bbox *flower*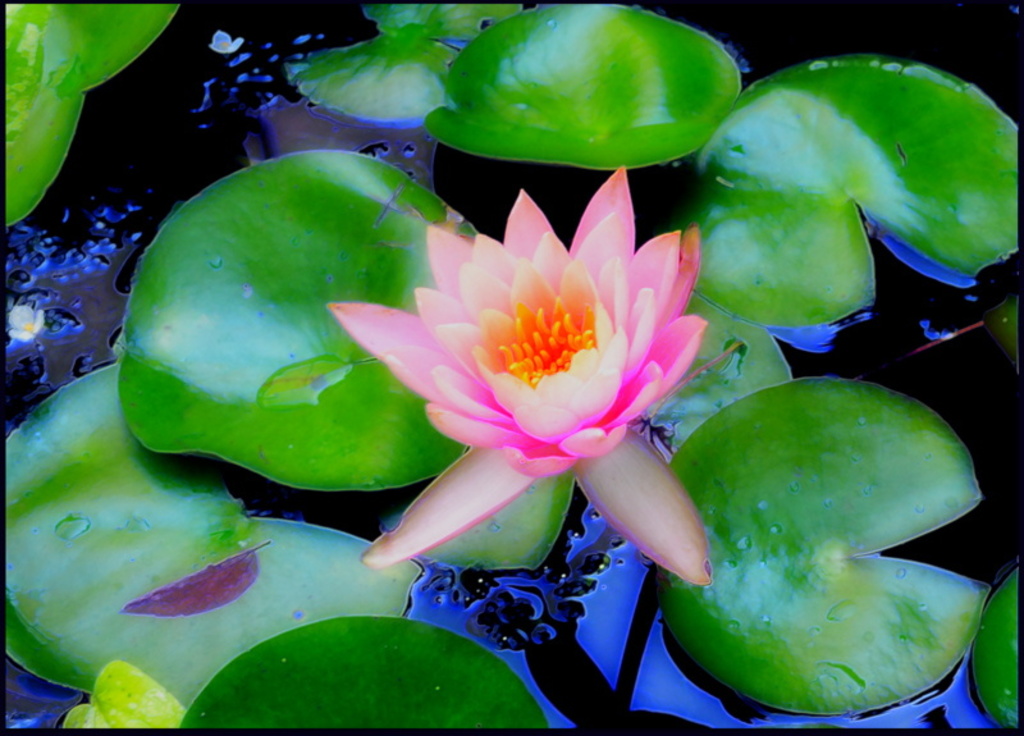
{"left": 380, "top": 142, "right": 762, "bottom": 559}
